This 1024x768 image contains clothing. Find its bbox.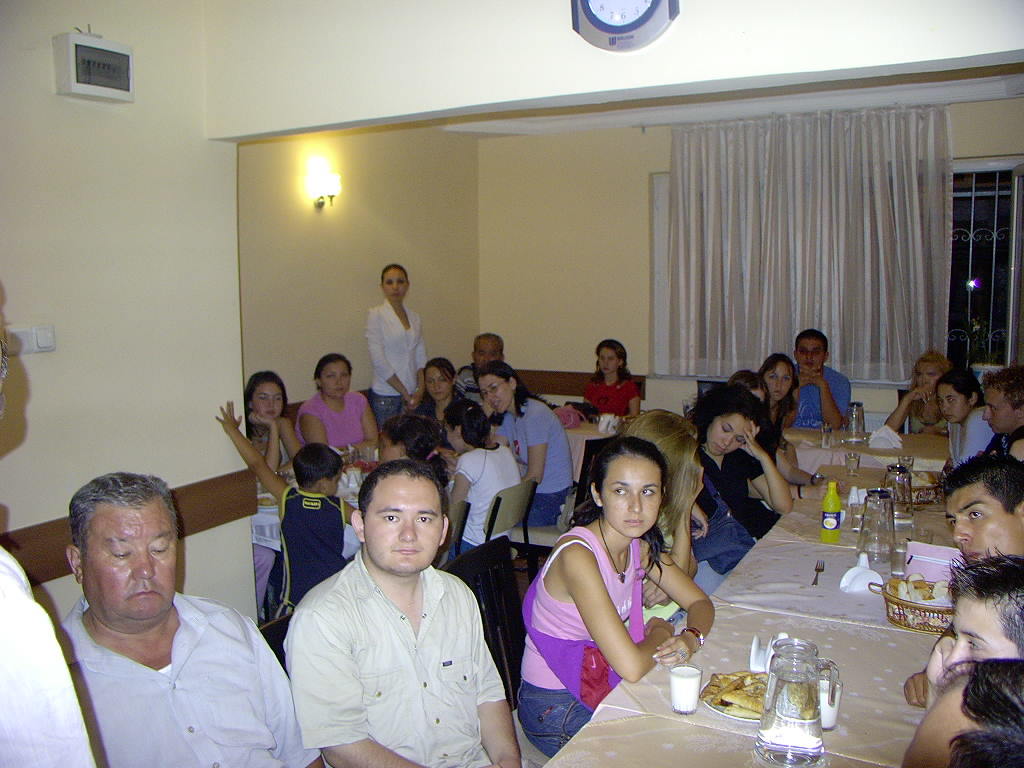
669, 481, 757, 598.
